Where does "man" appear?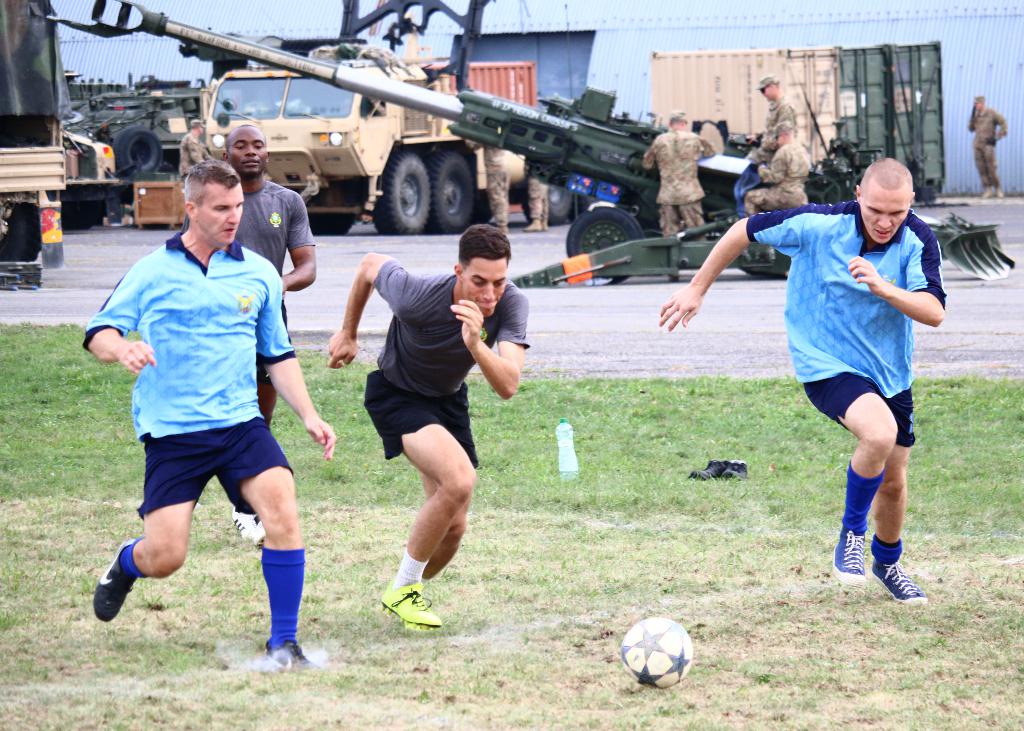
Appears at 524,168,552,236.
